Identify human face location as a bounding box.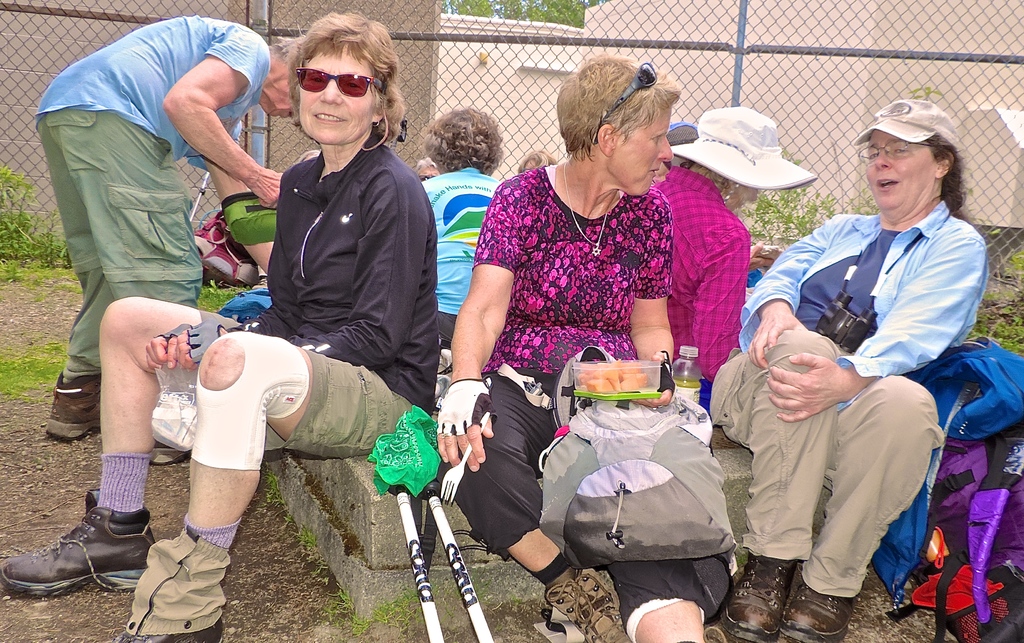
BBox(299, 46, 376, 145).
